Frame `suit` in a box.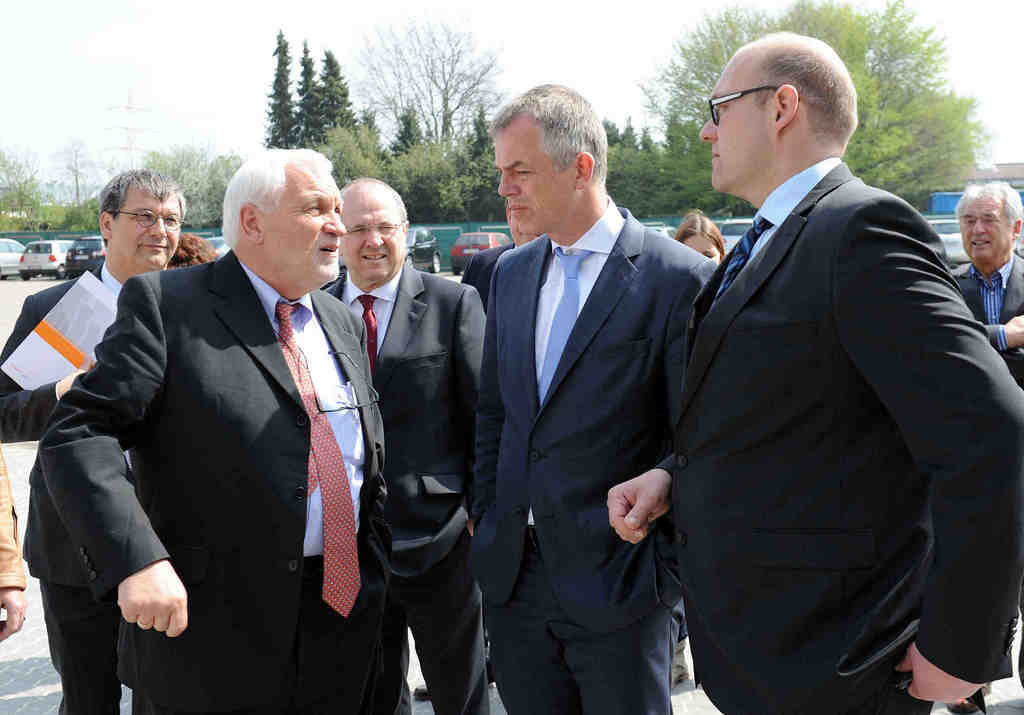
<region>659, 156, 1023, 714</region>.
